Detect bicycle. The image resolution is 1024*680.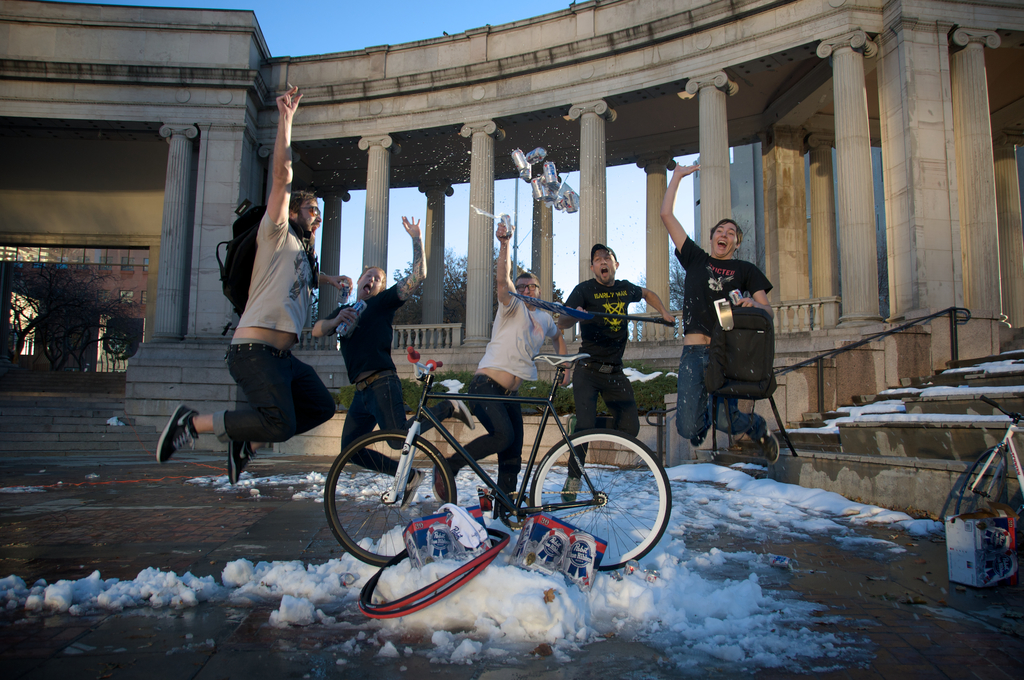
bbox(320, 355, 645, 587).
